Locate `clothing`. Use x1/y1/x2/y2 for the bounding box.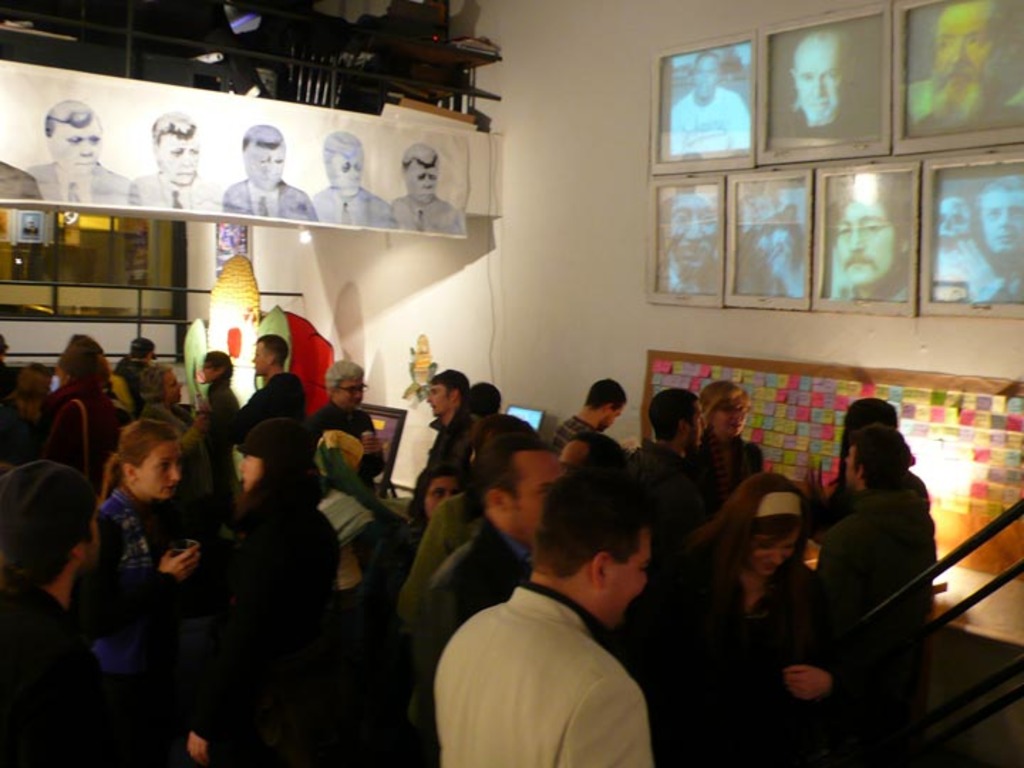
24/158/132/202.
